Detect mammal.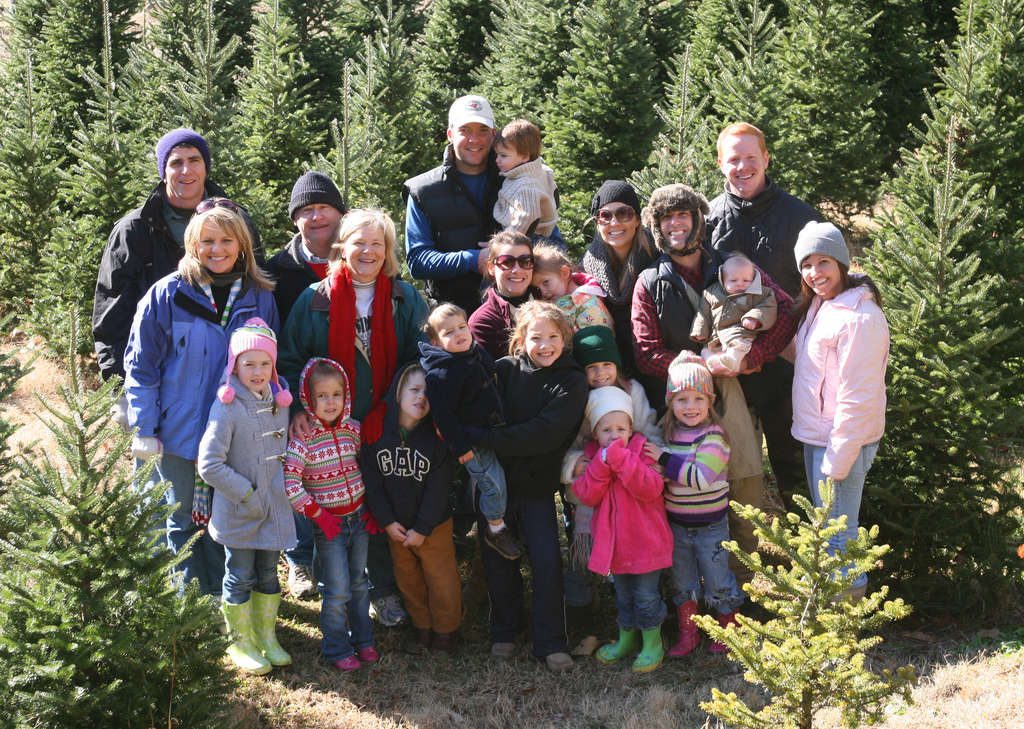
Detected at pyautogui.locateOnScreen(555, 322, 683, 656).
